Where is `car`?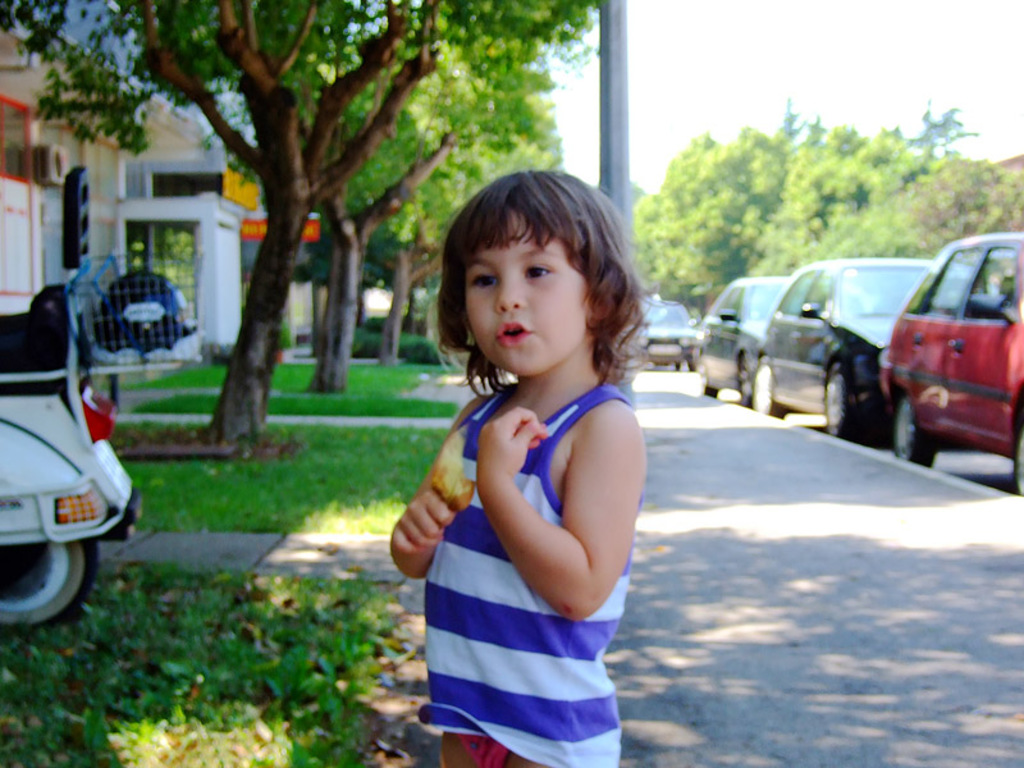
[x1=750, y1=257, x2=995, y2=431].
